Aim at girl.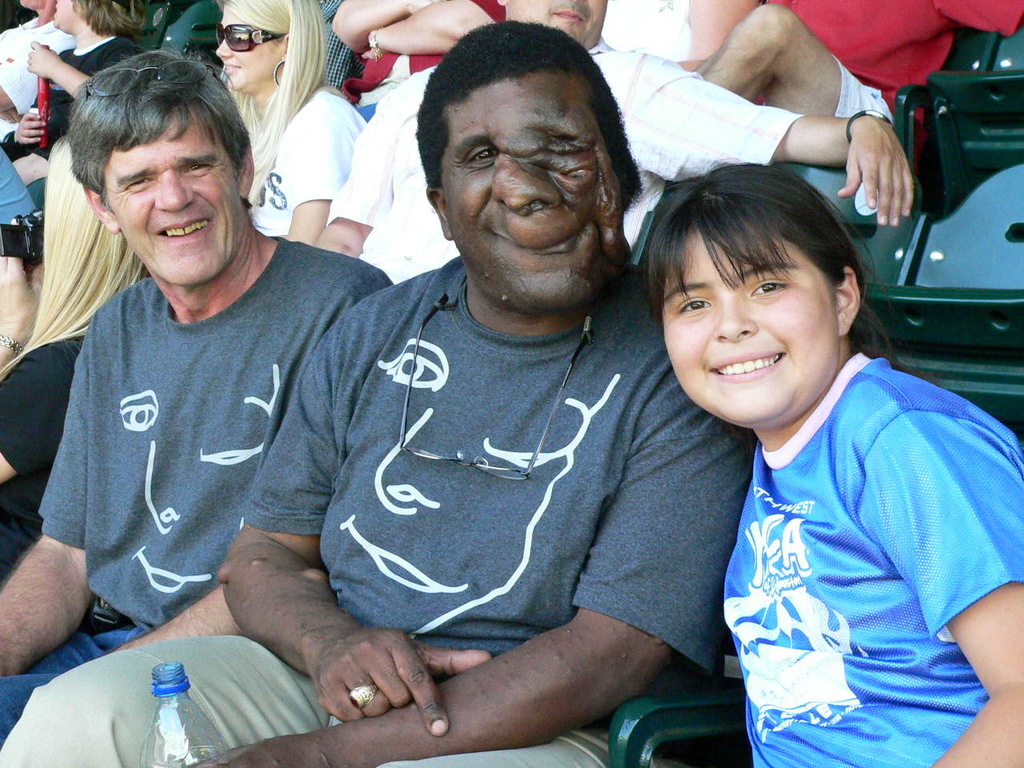
Aimed at [0, 134, 150, 586].
